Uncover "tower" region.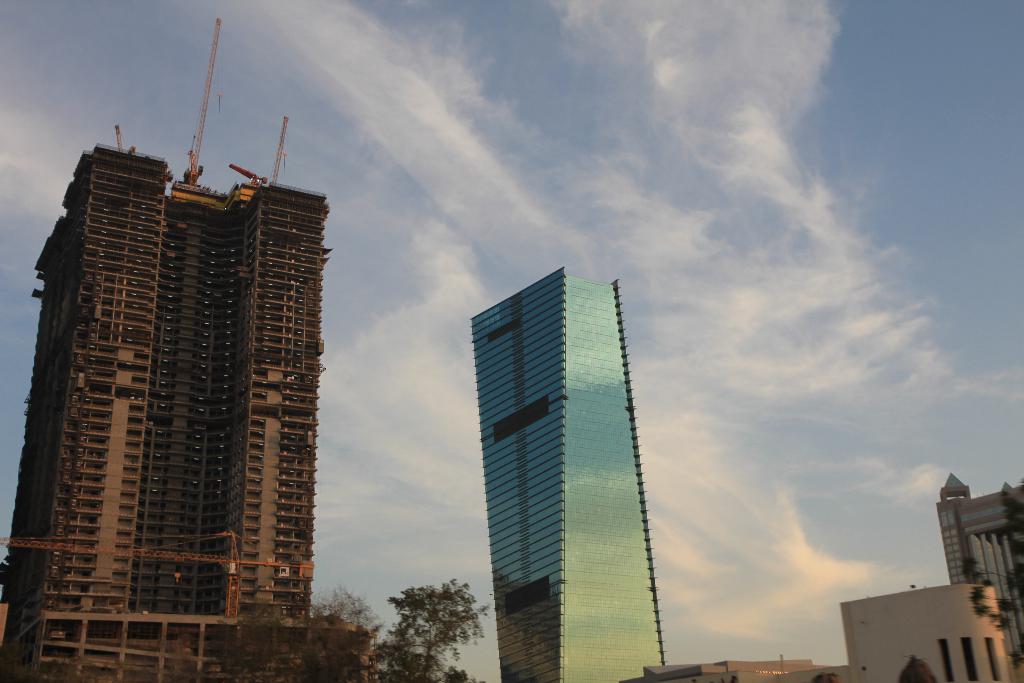
Uncovered: <bbox>468, 265, 666, 682</bbox>.
